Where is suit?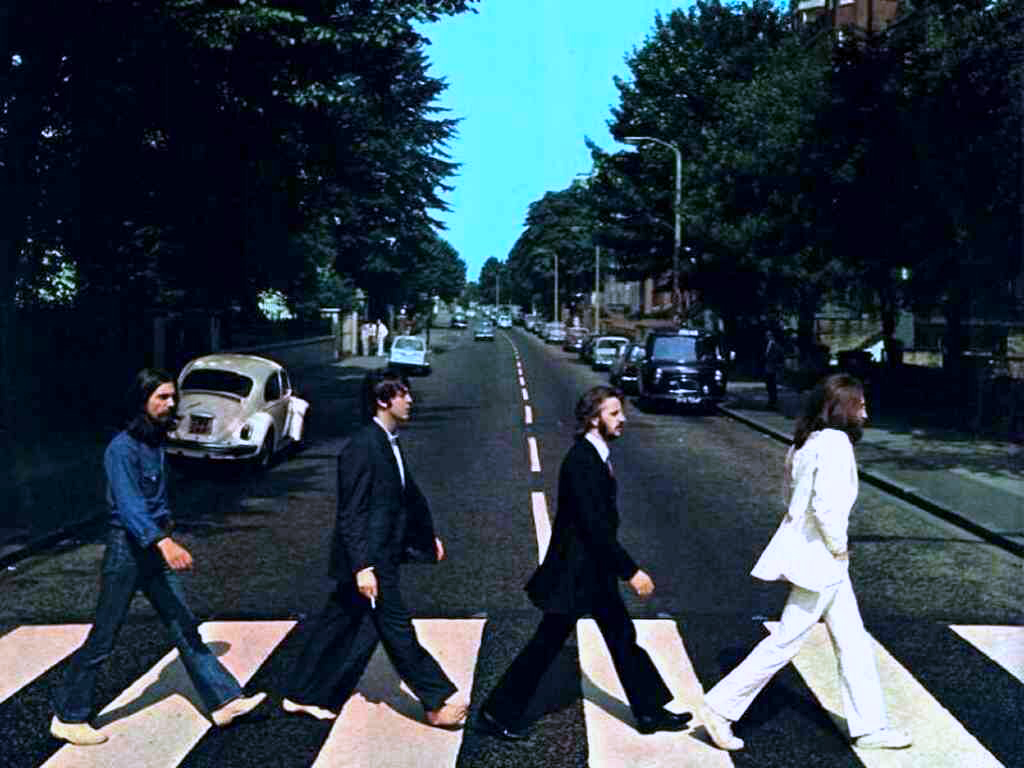
left=301, top=357, right=432, bottom=720.
